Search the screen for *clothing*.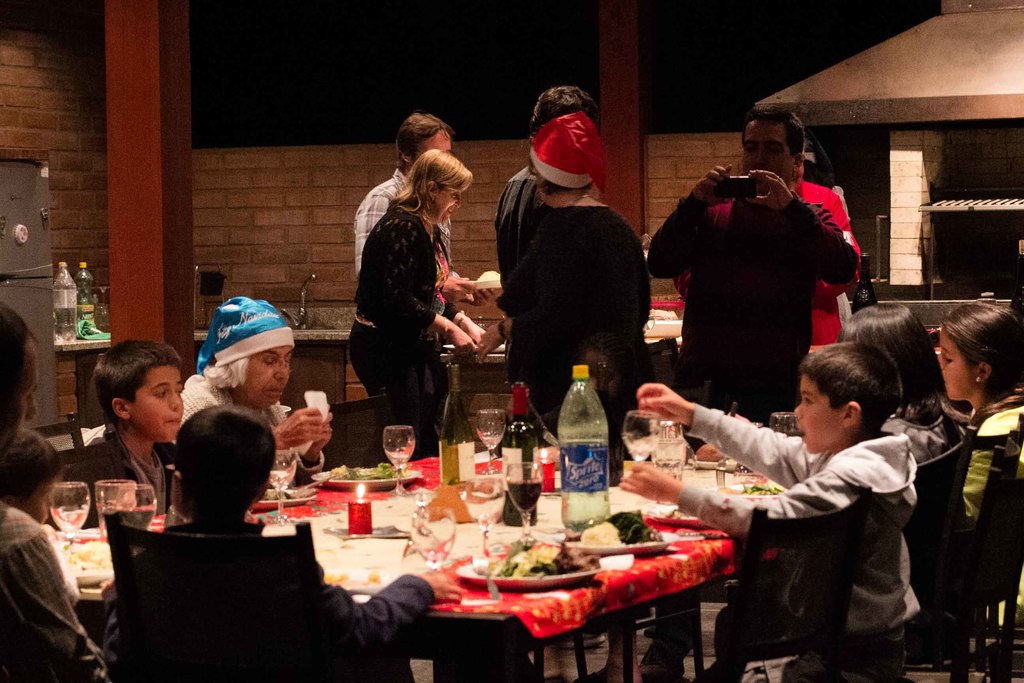
Found at [left=43, top=428, right=179, bottom=527].
